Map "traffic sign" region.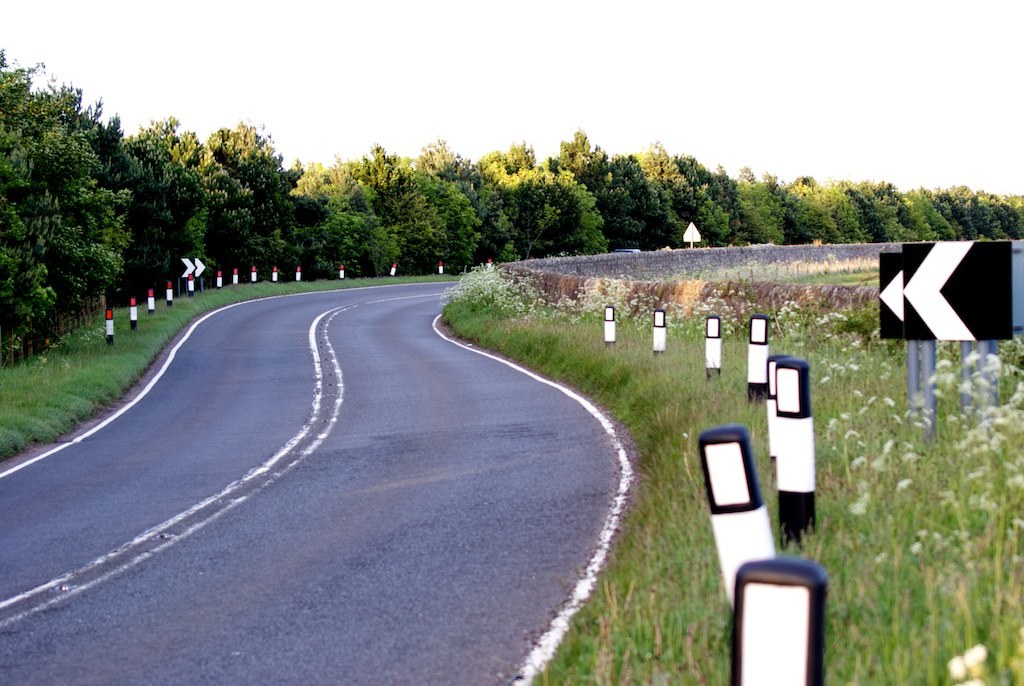
Mapped to x1=898, y1=244, x2=1009, y2=344.
